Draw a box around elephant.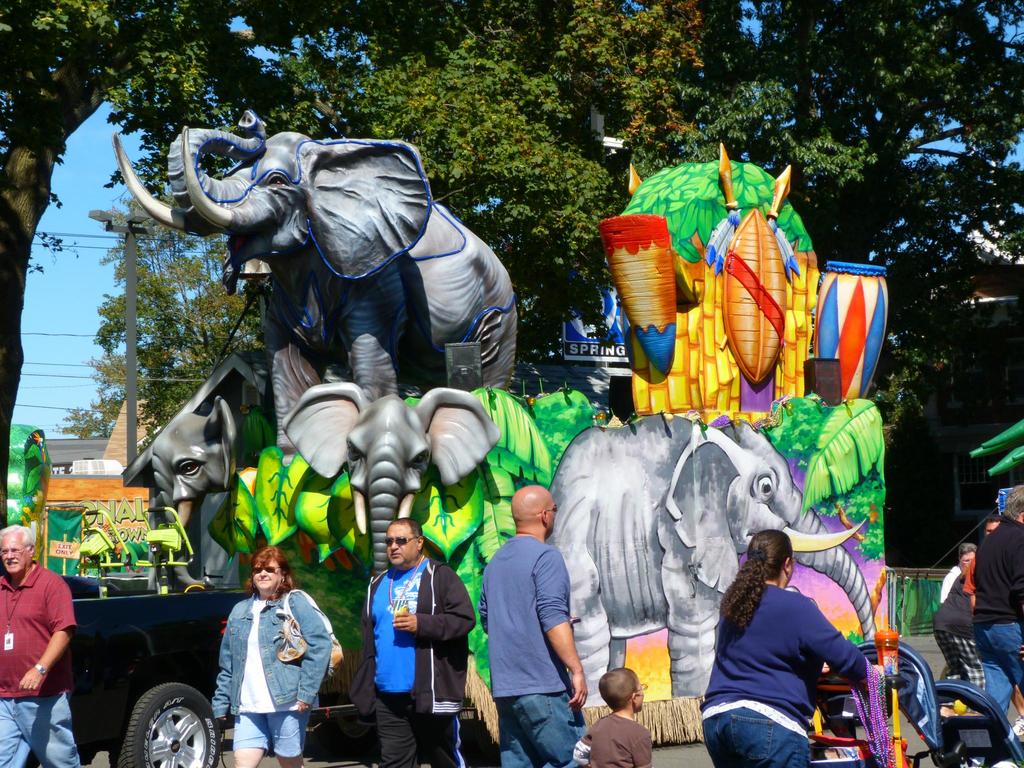
<region>531, 424, 875, 708</region>.
